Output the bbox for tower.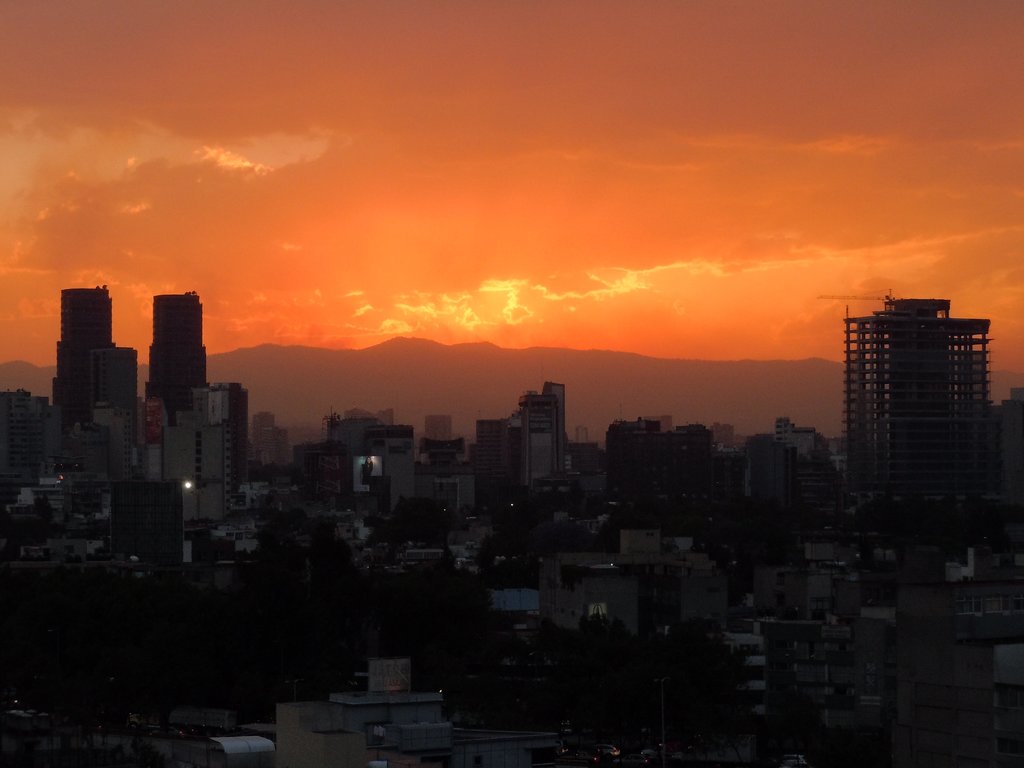
820/282/993/514.
